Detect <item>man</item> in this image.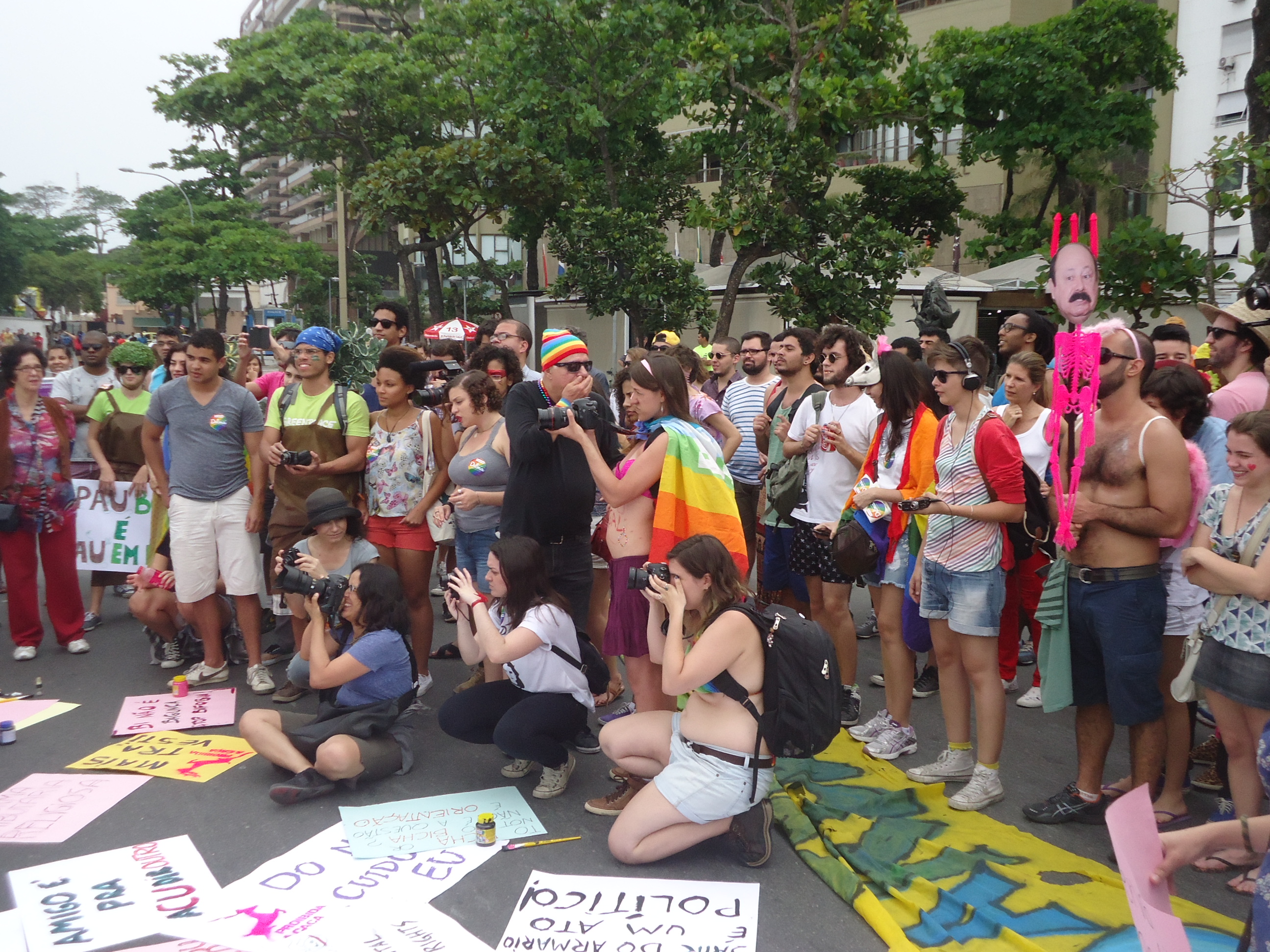
Detection: locate(562, 156, 584, 177).
